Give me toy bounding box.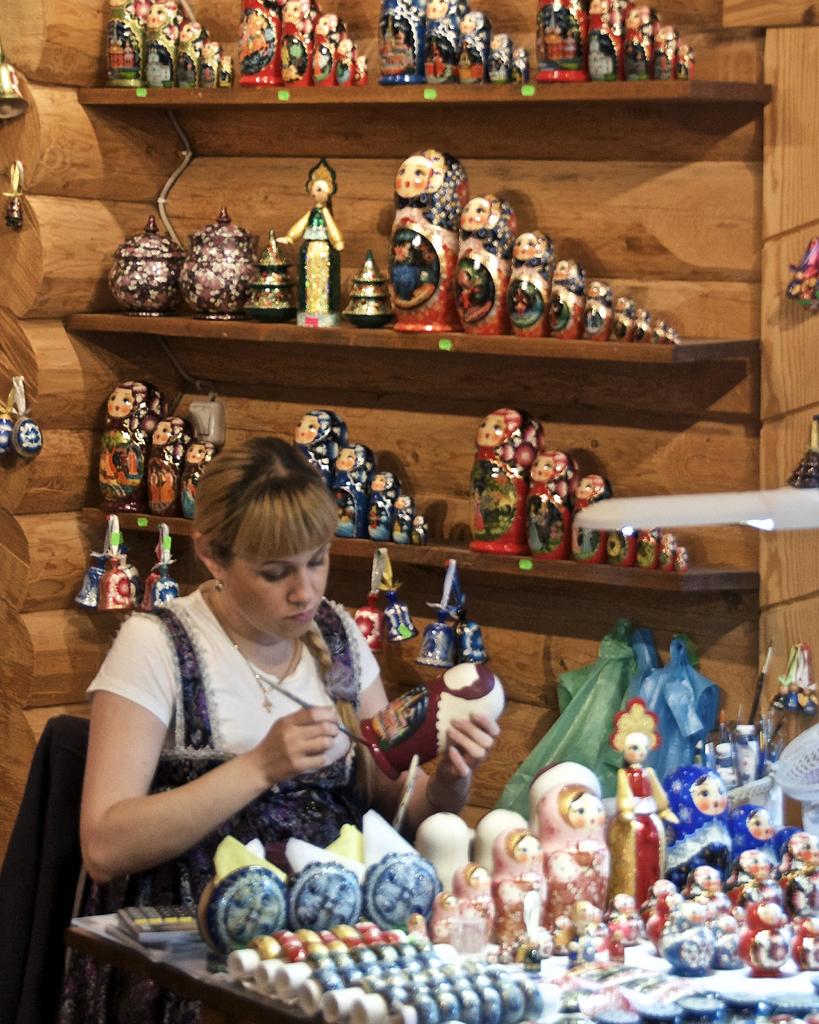
368, 467, 396, 533.
